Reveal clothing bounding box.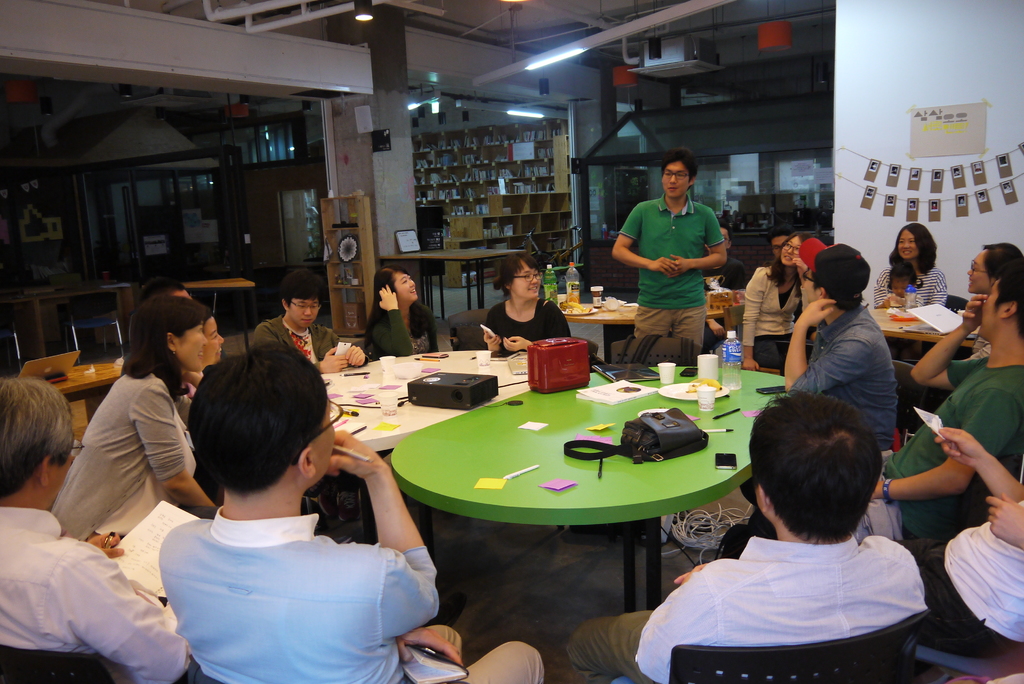
Revealed: select_region(737, 261, 797, 375).
